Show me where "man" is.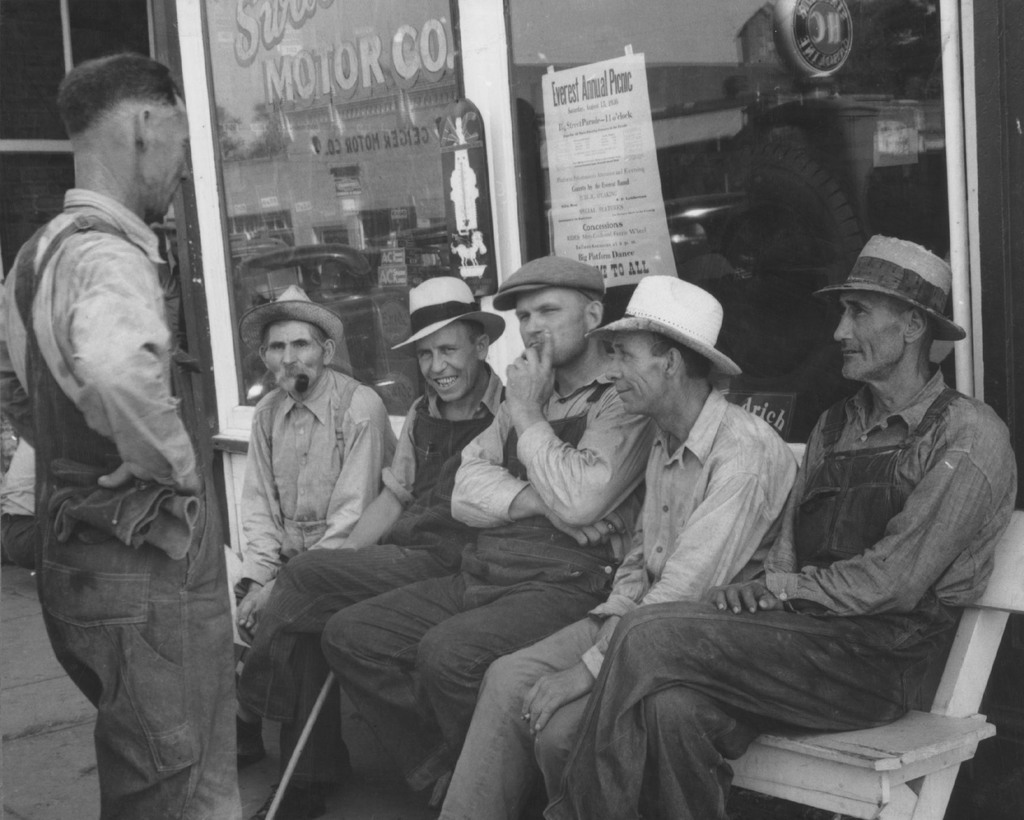
"man" is at 238 274 509 819.
